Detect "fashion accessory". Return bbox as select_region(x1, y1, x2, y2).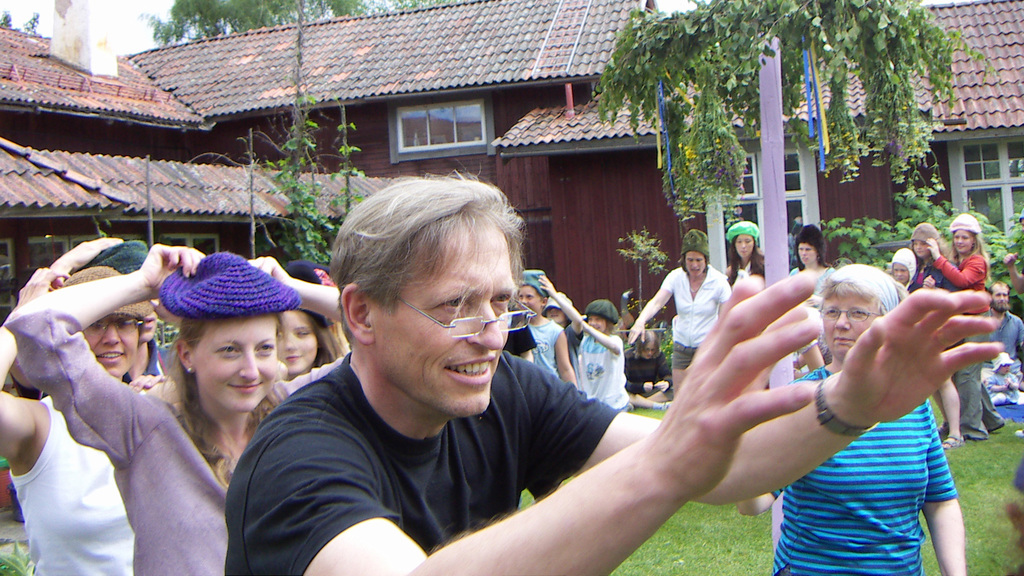
select_region(941, 431, 962, 448).
